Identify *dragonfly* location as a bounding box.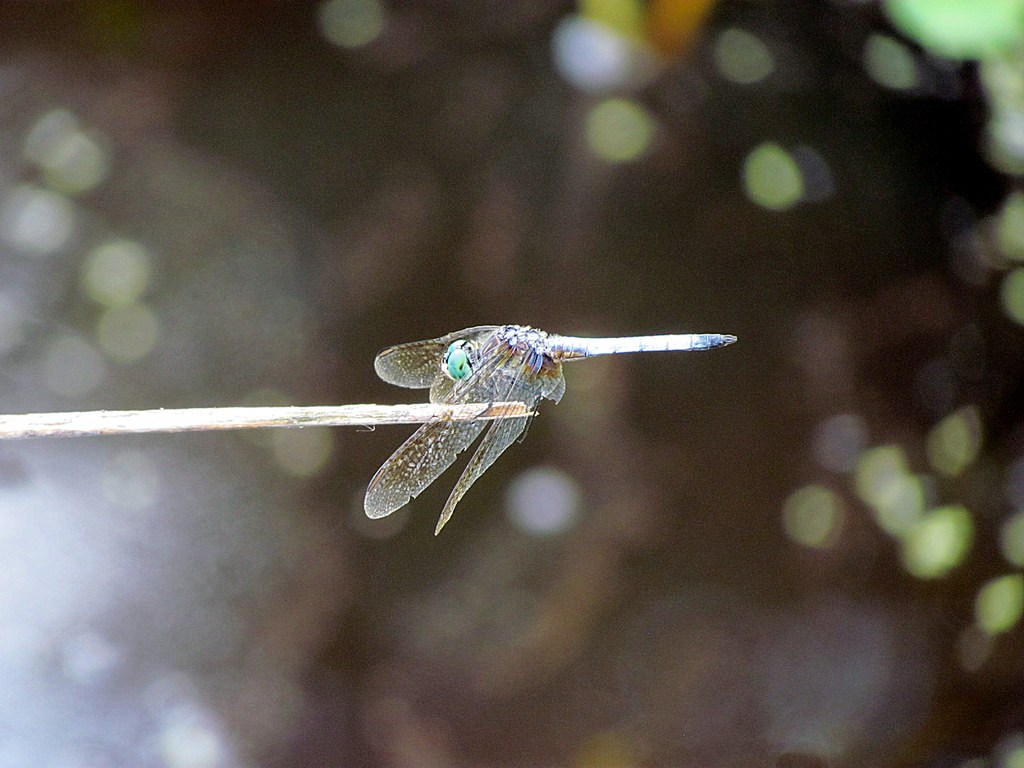
362/322/744/538.
